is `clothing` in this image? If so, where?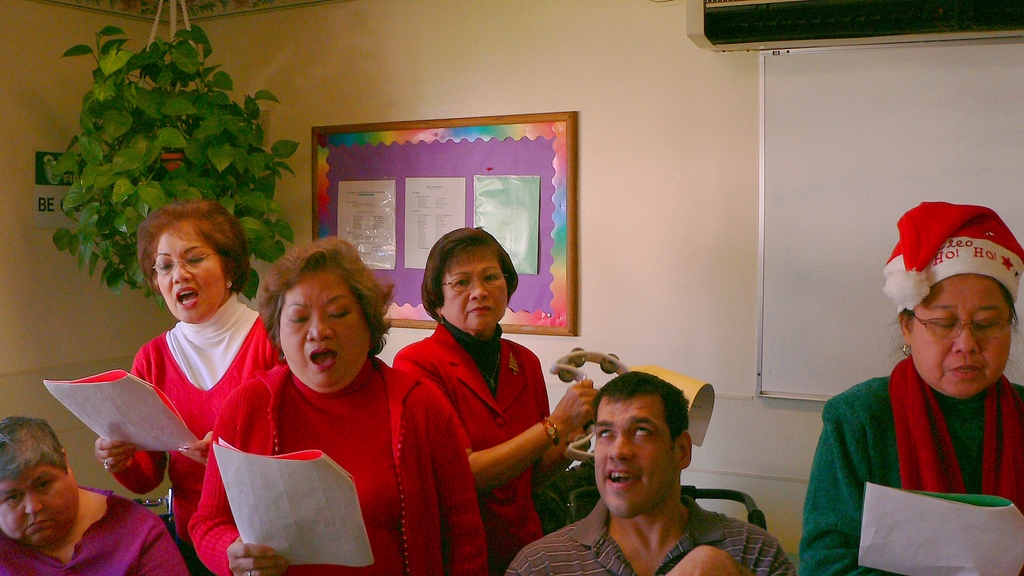
Yes, at (0,488,200,575).
